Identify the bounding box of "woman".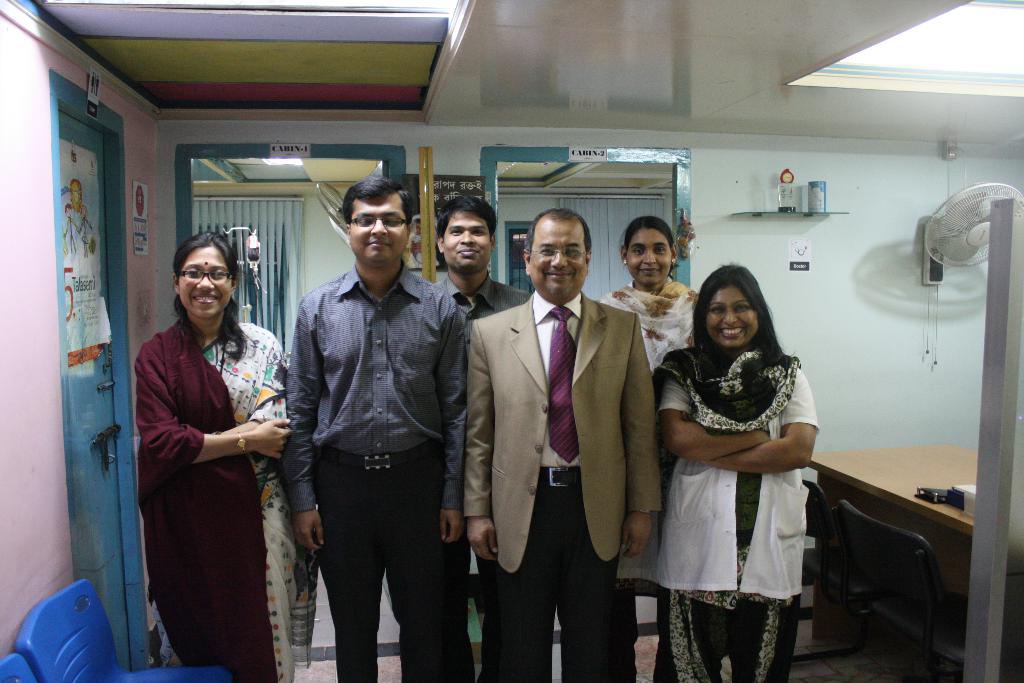
x1=654 y1=250 x2=828 y2=682.
